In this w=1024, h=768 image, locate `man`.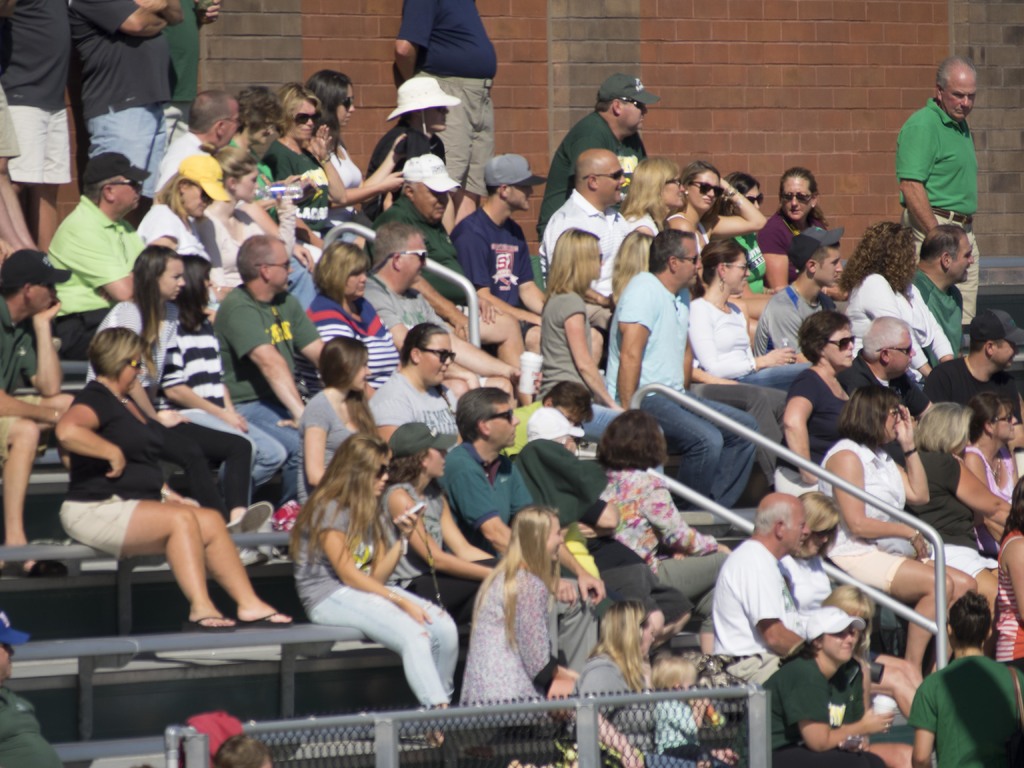
Bounding box: bbox=[761, 221, 847, 369].
